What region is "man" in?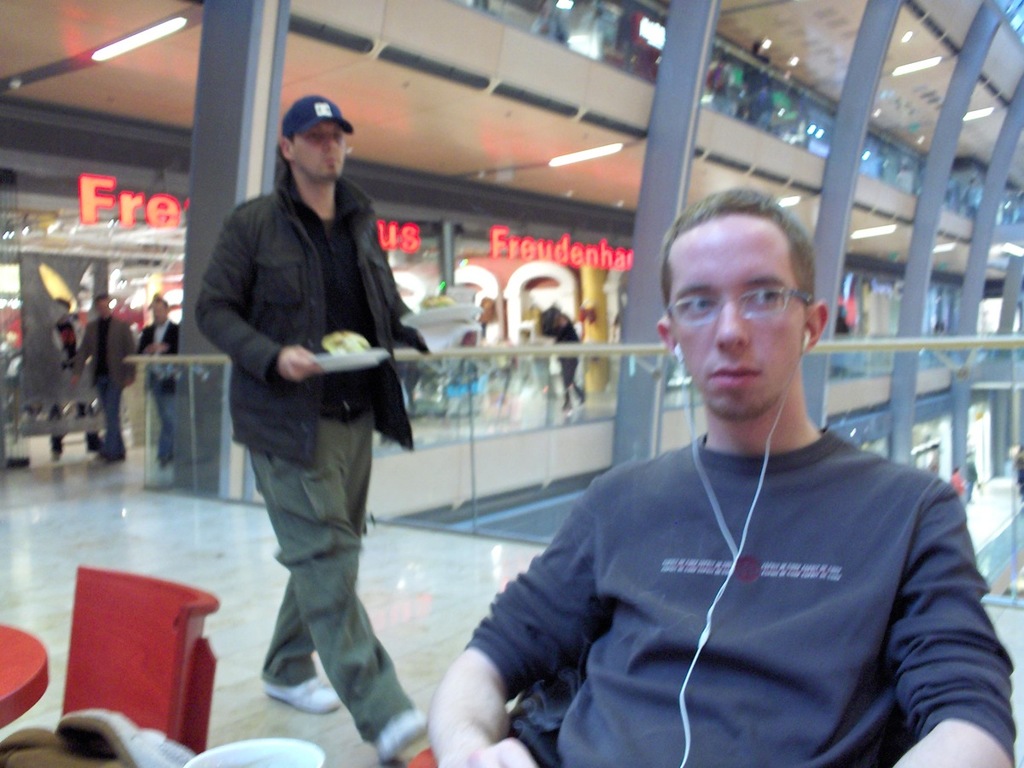
detection(426, 189, 1017, 767).
